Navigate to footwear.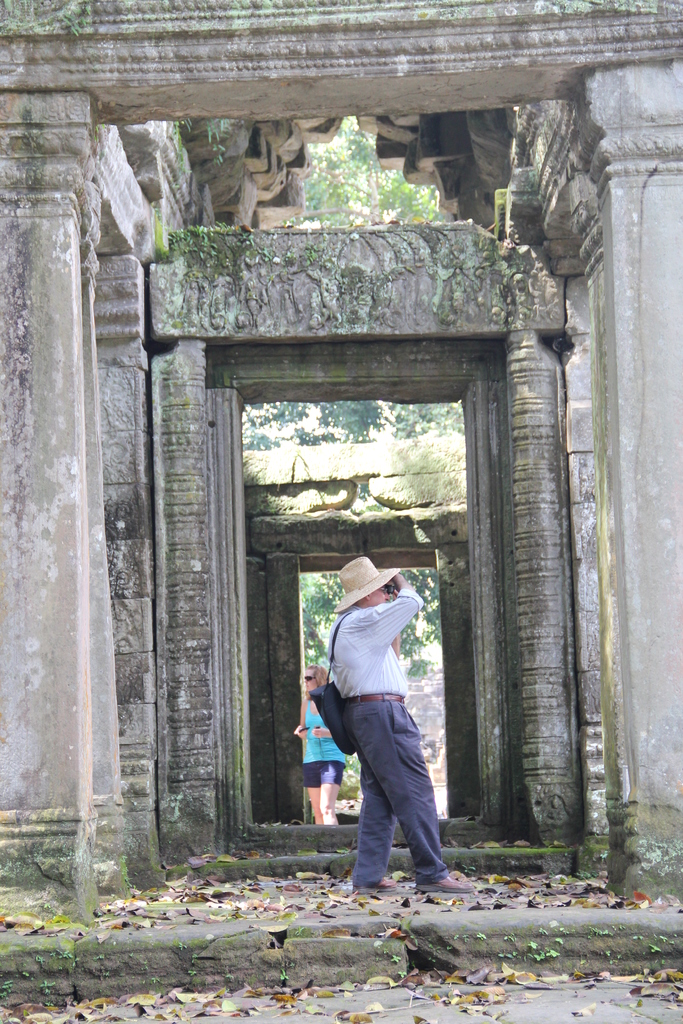
Navigation target: 353/877/400/895.
